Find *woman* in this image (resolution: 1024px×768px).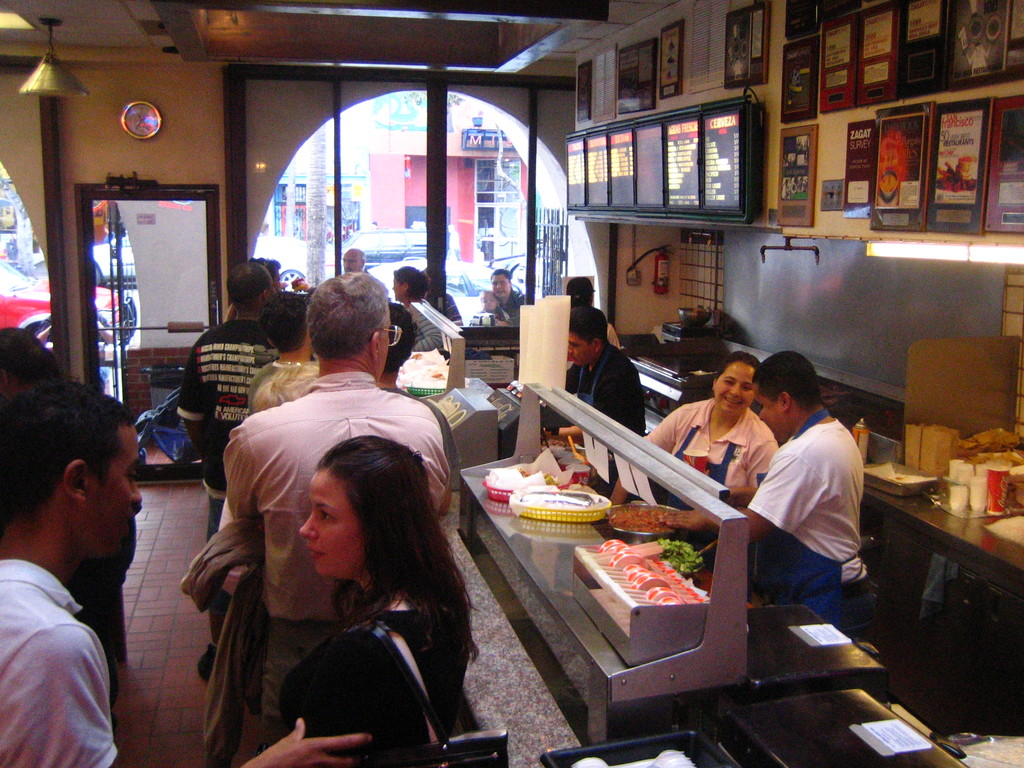
[x1=611, y1=352, x2=780, y2=533].
